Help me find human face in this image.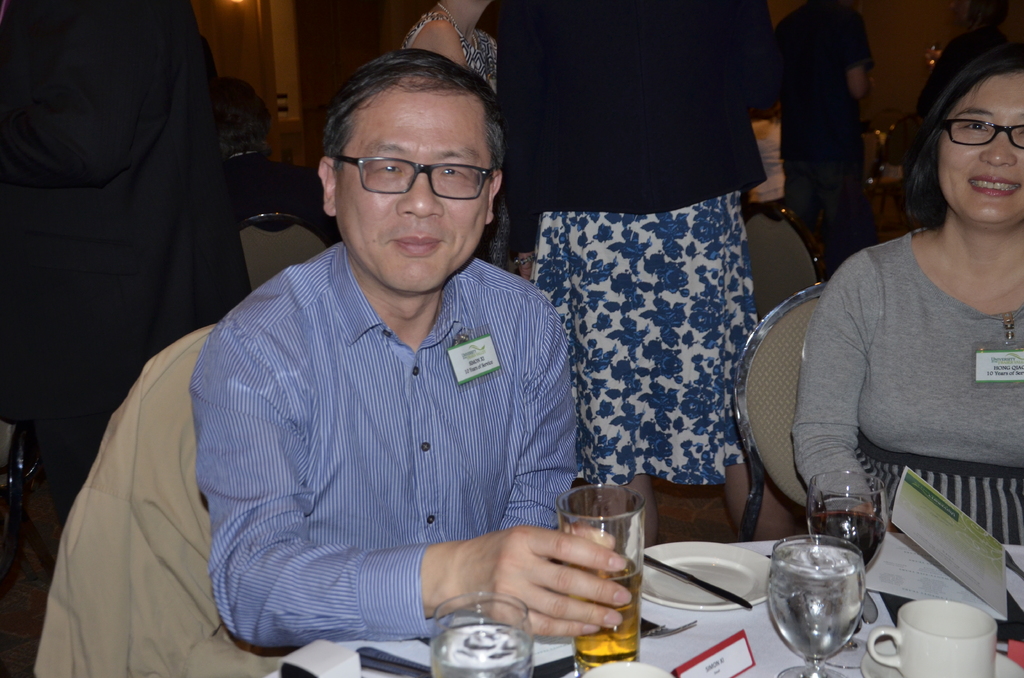
Found it: 335,85,488,295.
